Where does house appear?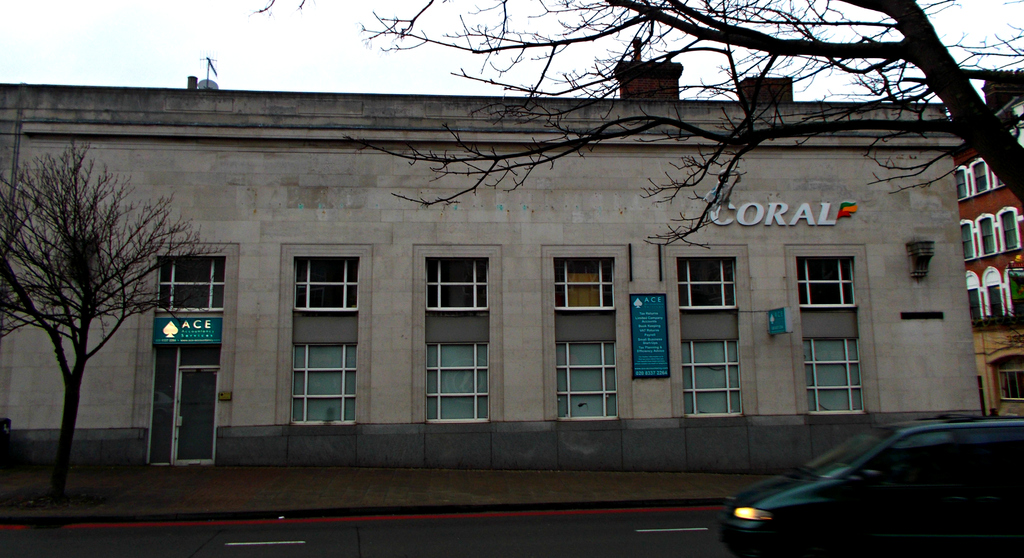
Appears at 0 58 985 475.
